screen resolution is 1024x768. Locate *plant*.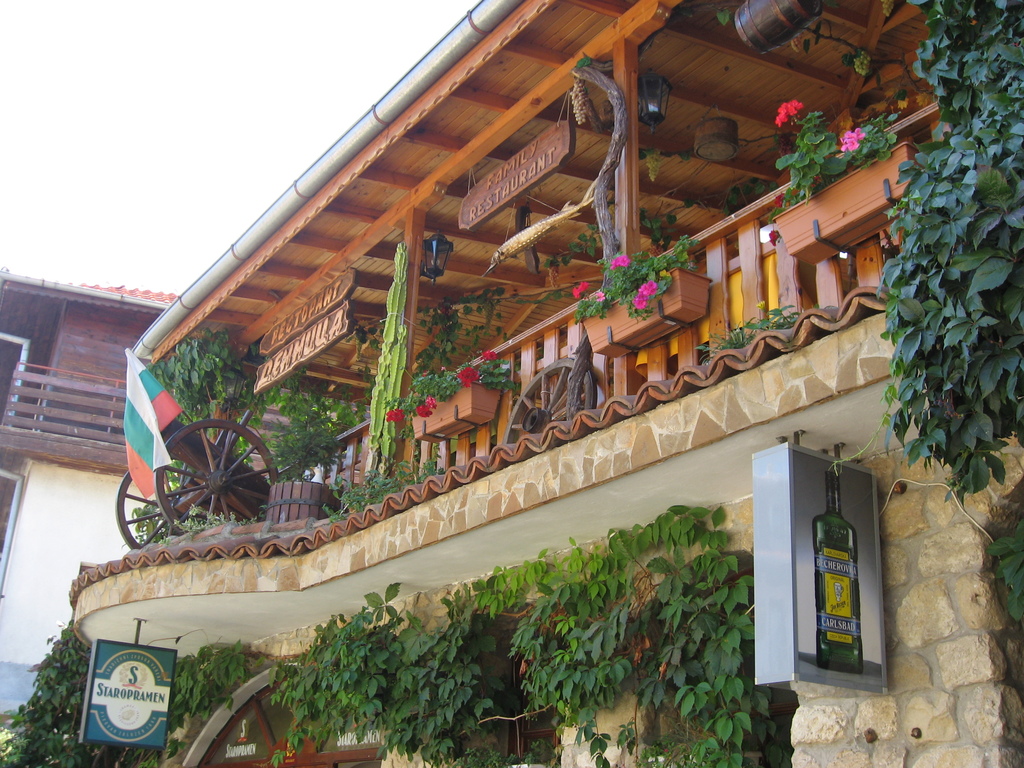
<region>895, 91, 1016, 547</region>.
